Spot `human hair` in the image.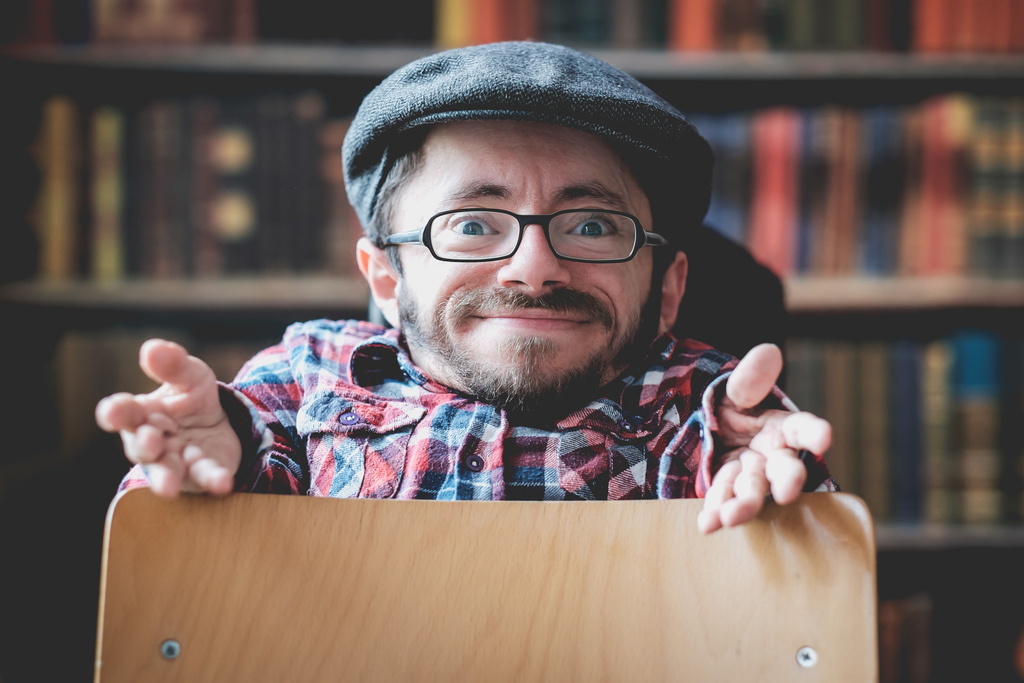
`human hair` found at l=364, t=130, r=678, b=267.
